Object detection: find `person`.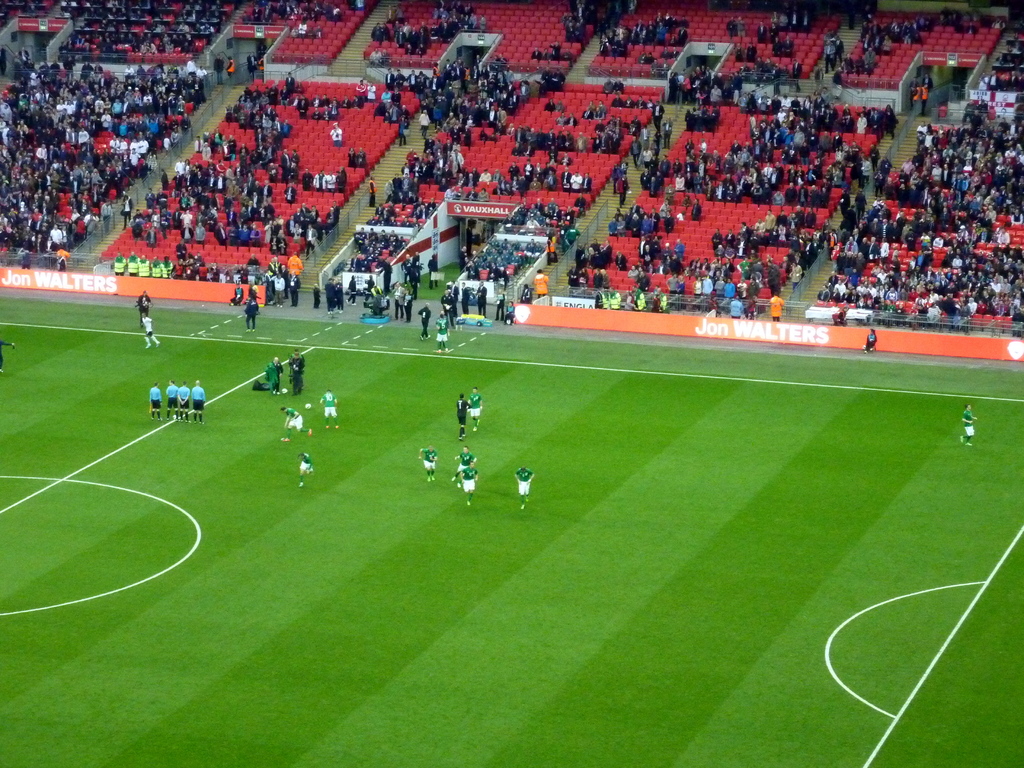
x1=300 y1=451 x2=317 y2=488.
